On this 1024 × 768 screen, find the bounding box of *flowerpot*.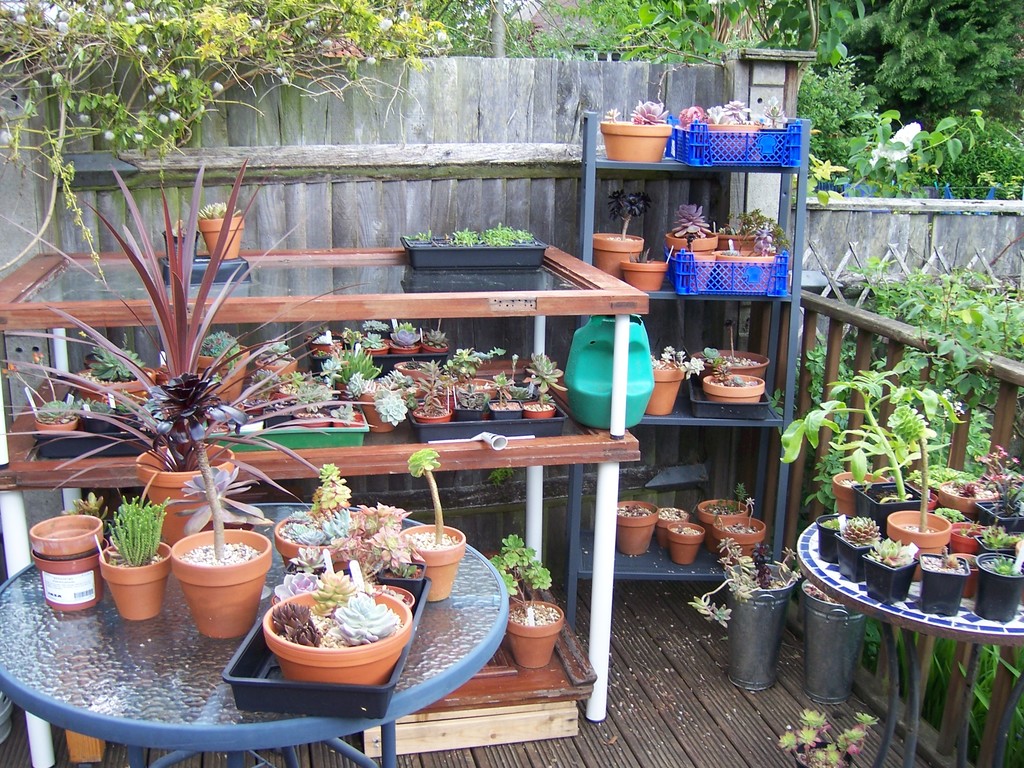
Bounding box: bbox(695, 121, 761, 163).
